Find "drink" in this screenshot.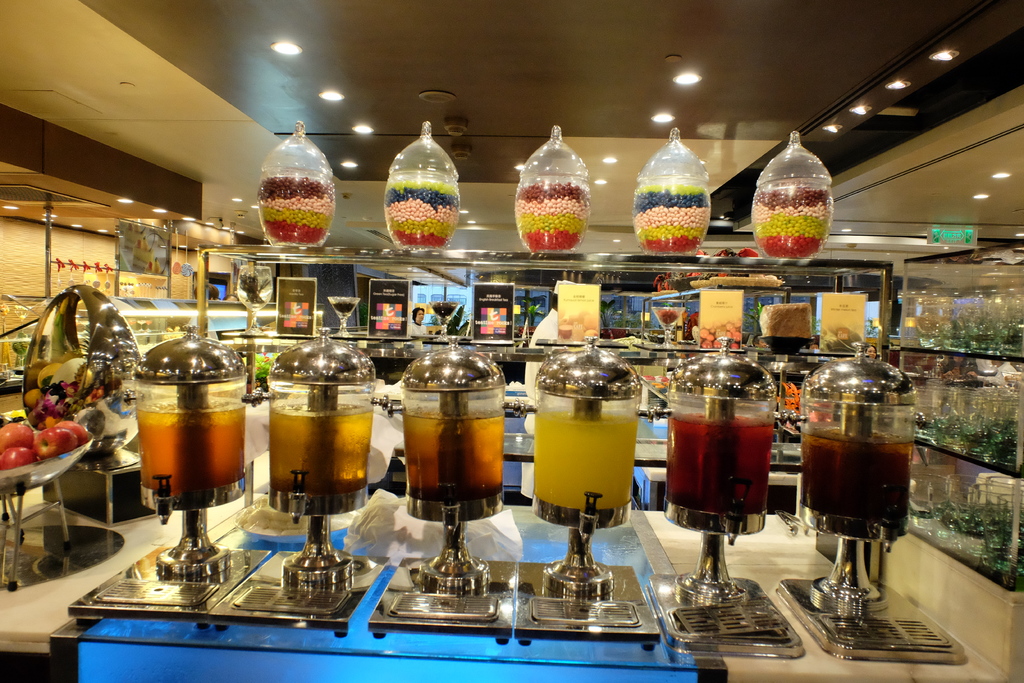
The bounding box for "drink" is (268, 395, 378, 498).
